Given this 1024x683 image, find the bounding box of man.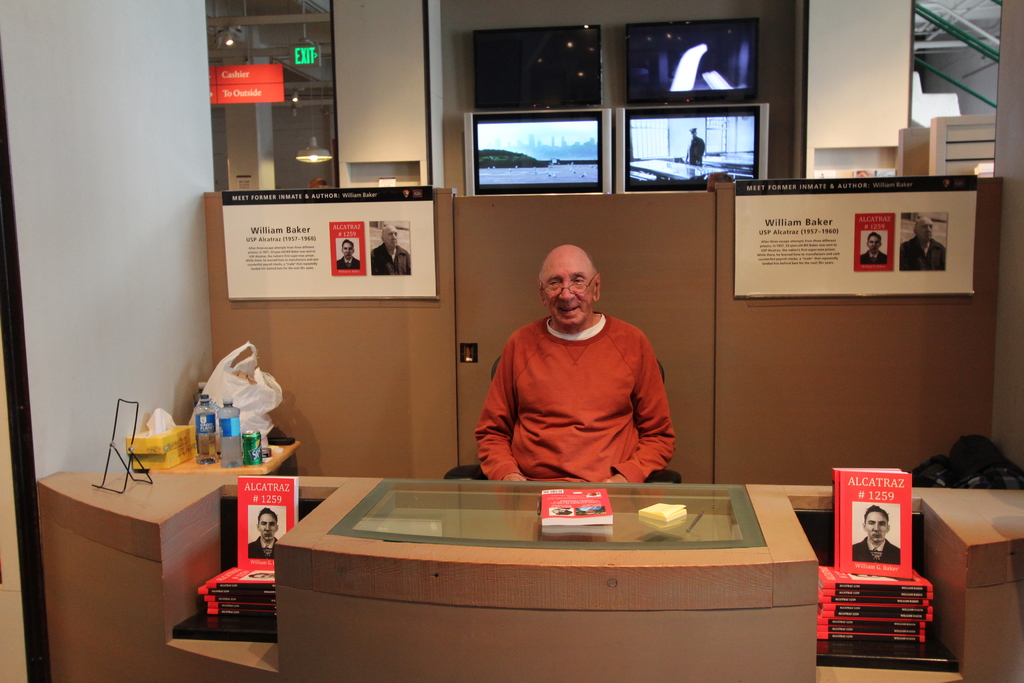
region(247, 504, 282, 559).
